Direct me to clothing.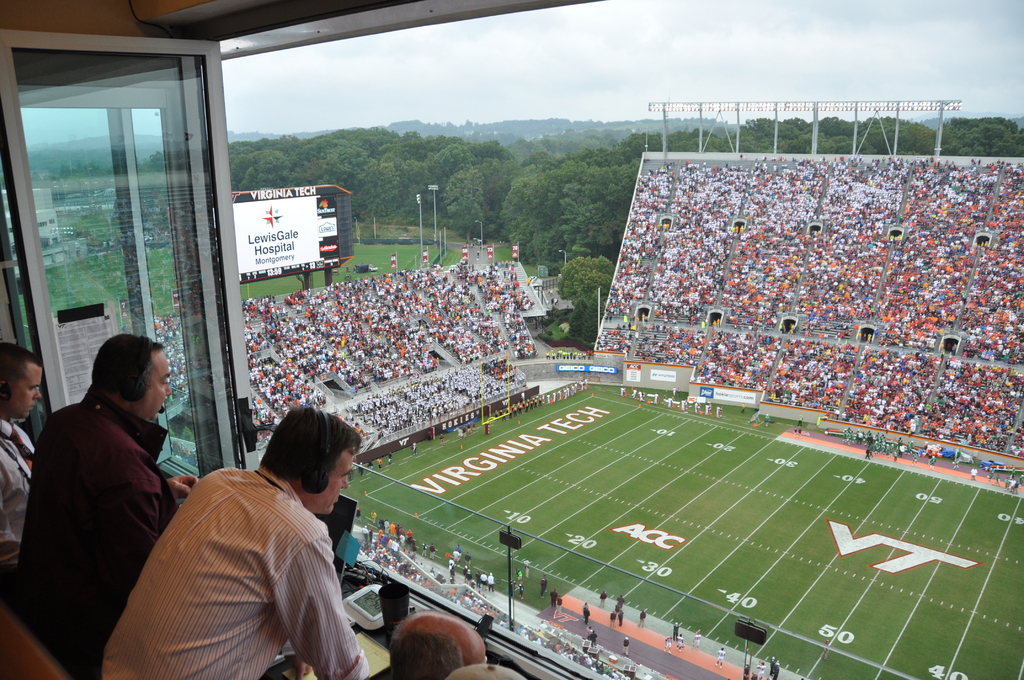
Direction: pyautogui.locateOnScreen(556, 596, 560, 609).
